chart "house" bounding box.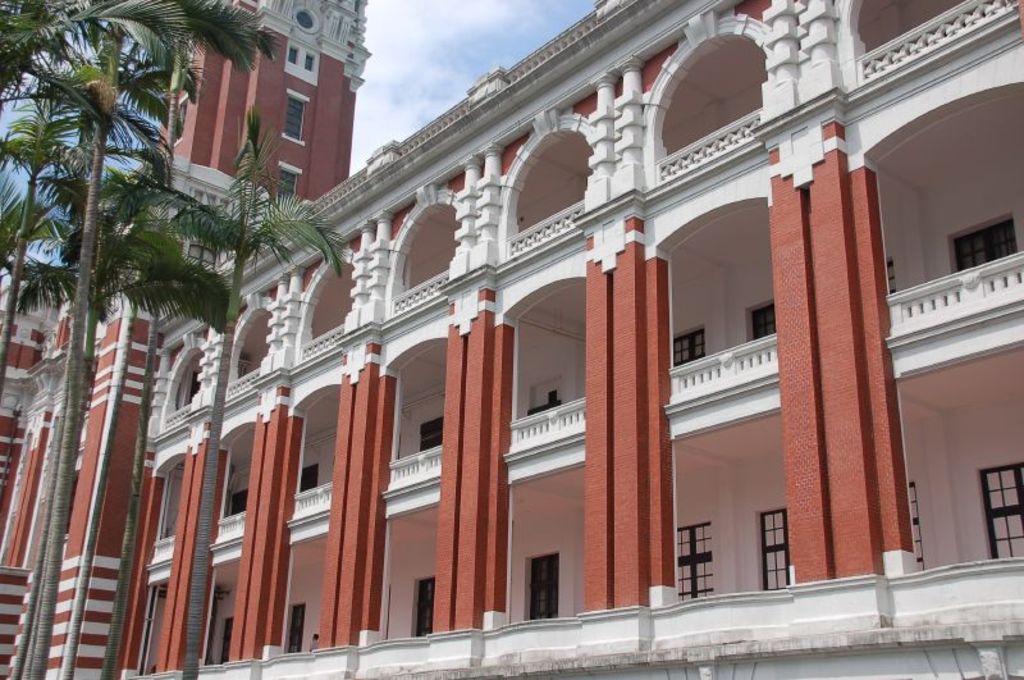
Charted: detection(8, 0, 1023, 679).
